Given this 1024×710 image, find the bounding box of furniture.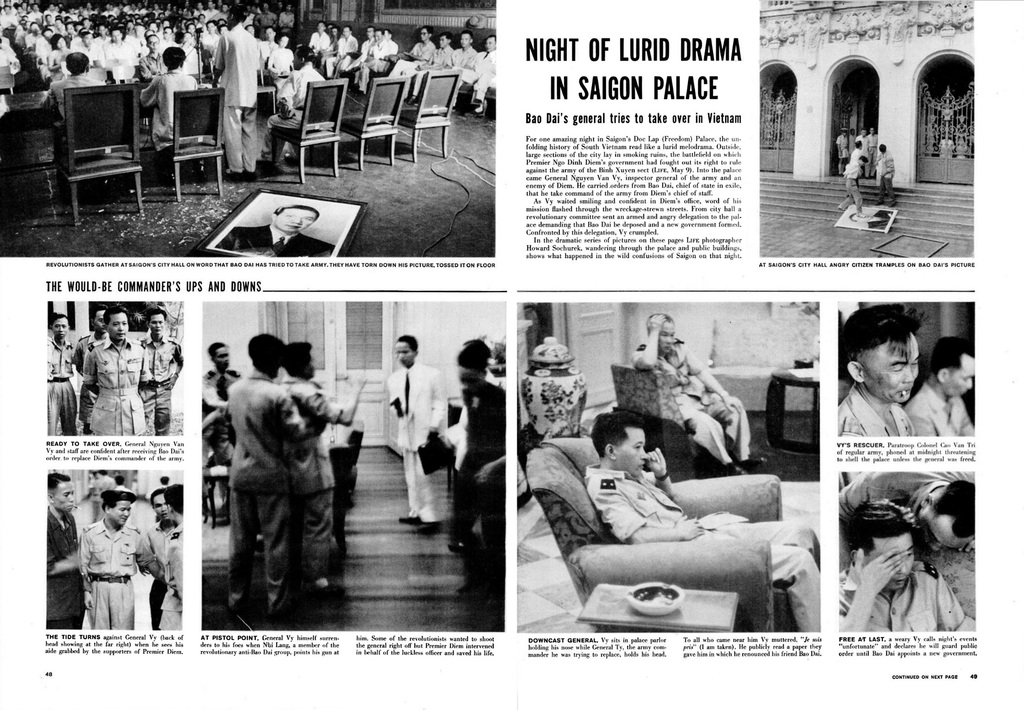
crop(527, 436, 820, 632).
